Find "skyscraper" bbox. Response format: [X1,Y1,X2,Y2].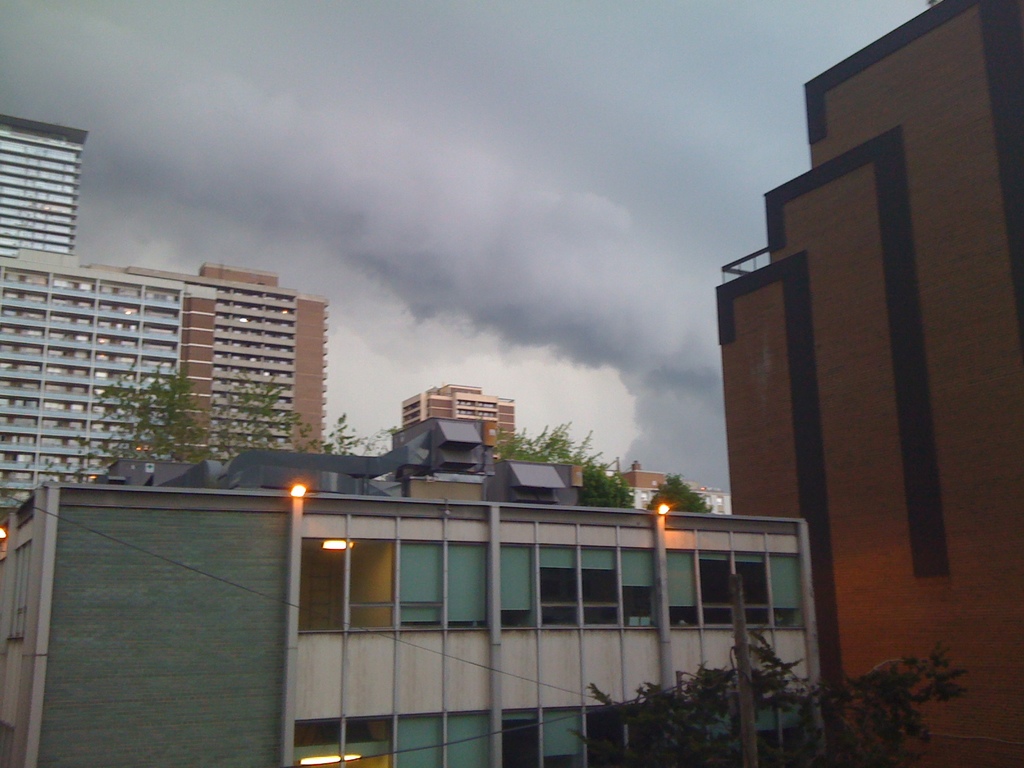
[0,245,337,525].
